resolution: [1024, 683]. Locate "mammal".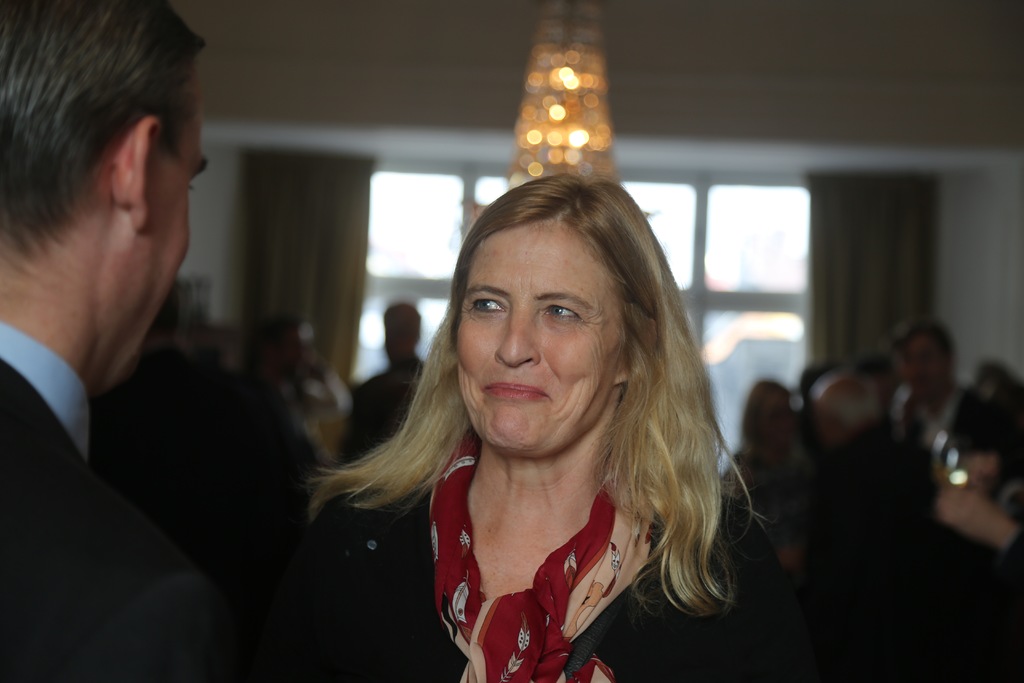
[83,287,252,571].
